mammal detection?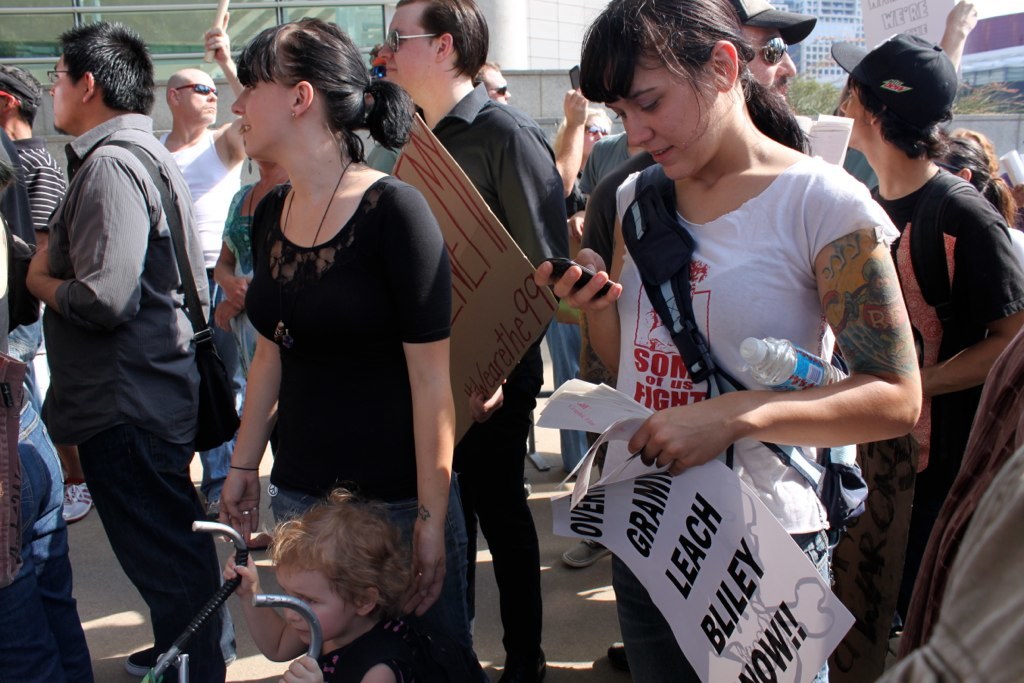
221,490,408,682
